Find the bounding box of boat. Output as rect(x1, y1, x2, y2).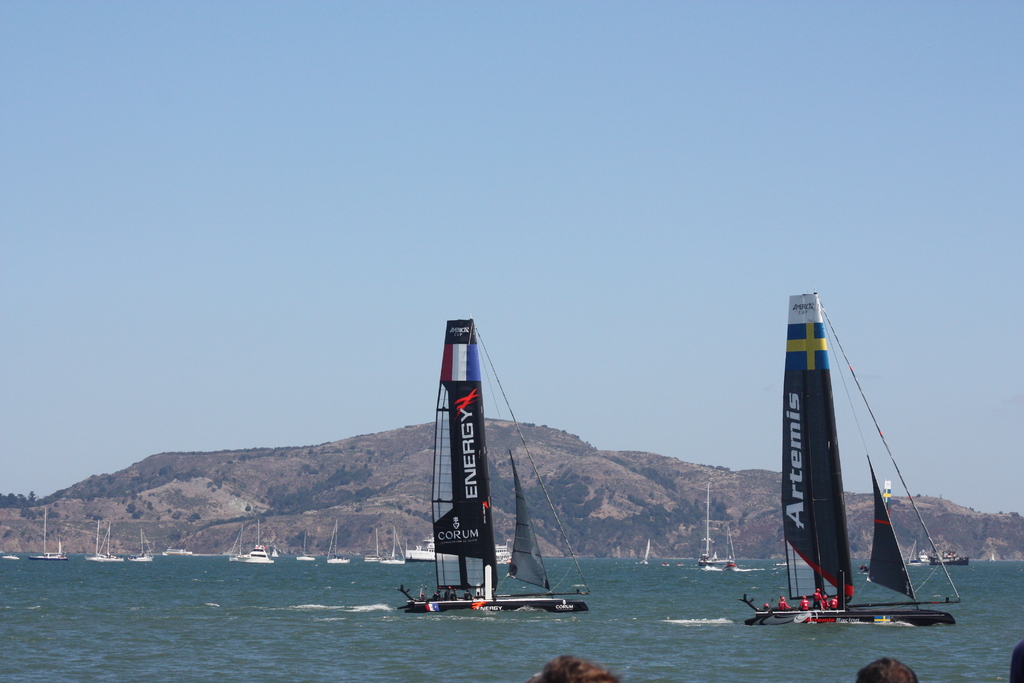
rect(364, 526, 385, 563).
